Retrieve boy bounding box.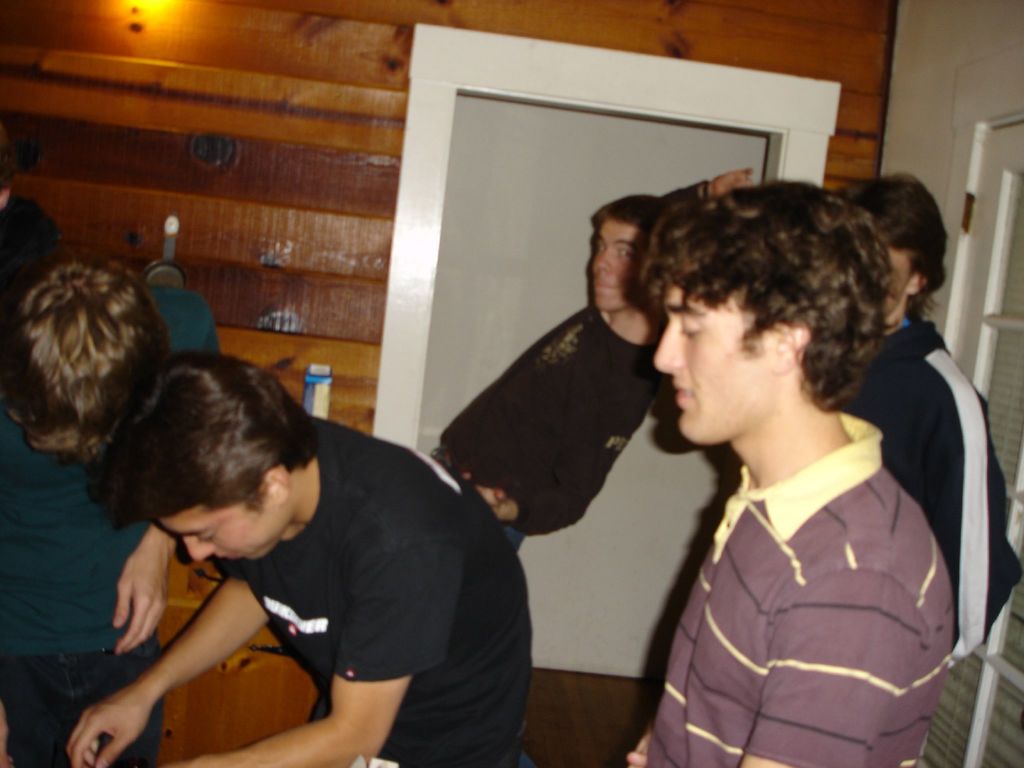
Bounding box: x1=427 y1=164 x2=756 y2=556.
